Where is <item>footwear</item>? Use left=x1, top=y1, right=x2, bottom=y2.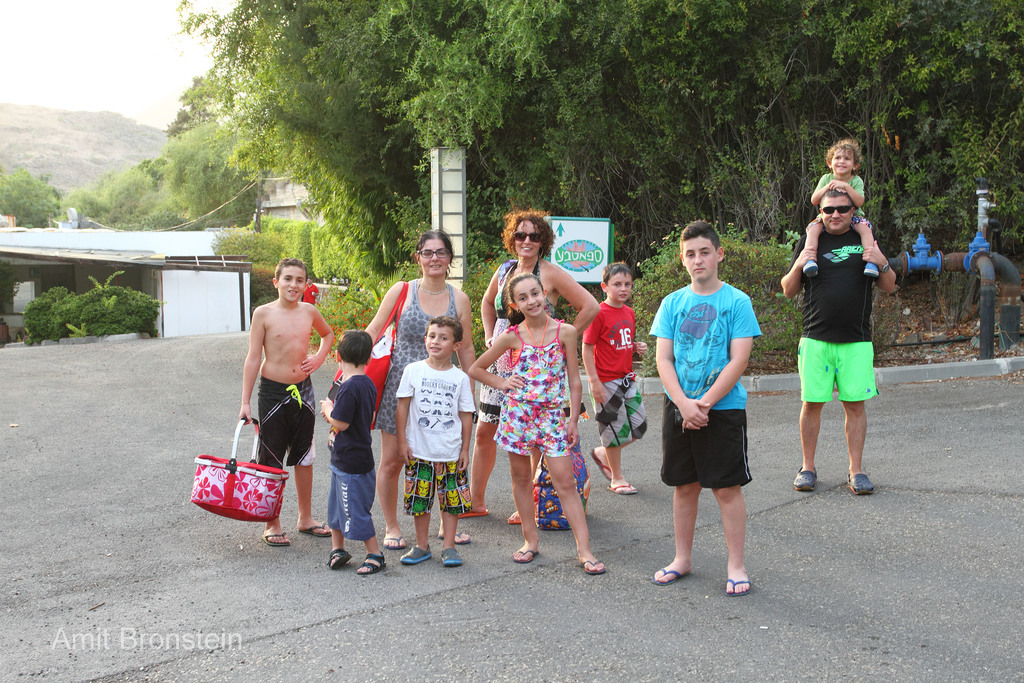
left=261, top=530, right=291, bottom=547.
